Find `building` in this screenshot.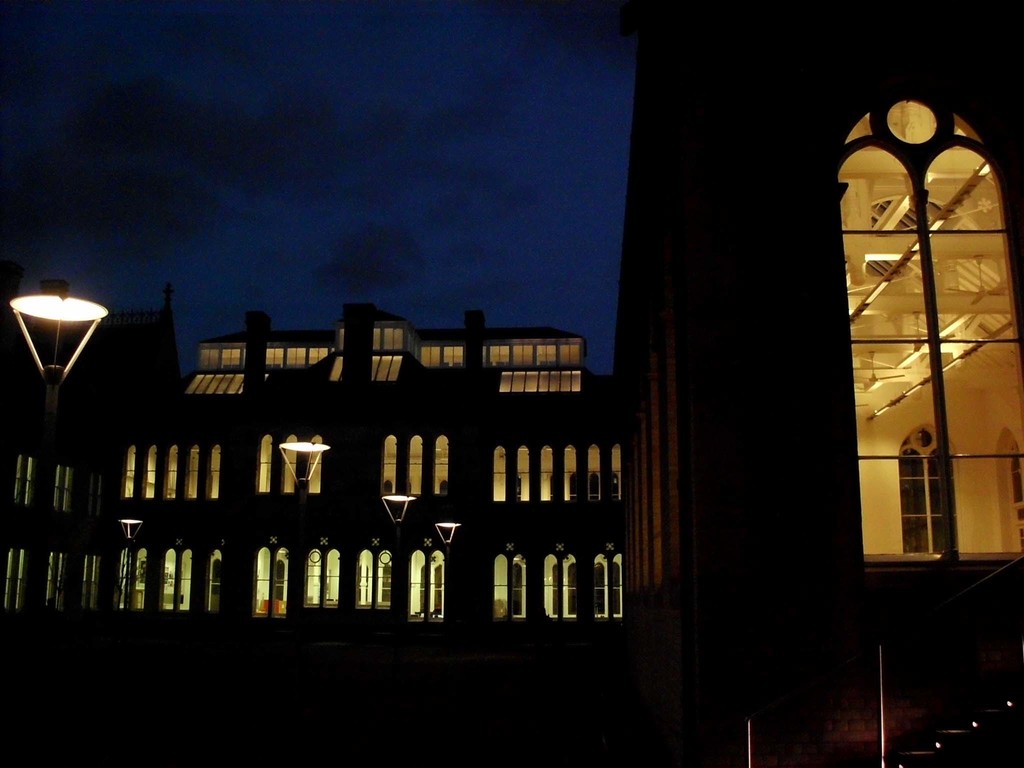
The bounding box for `building` is <box>0,262,626,632</box>.
